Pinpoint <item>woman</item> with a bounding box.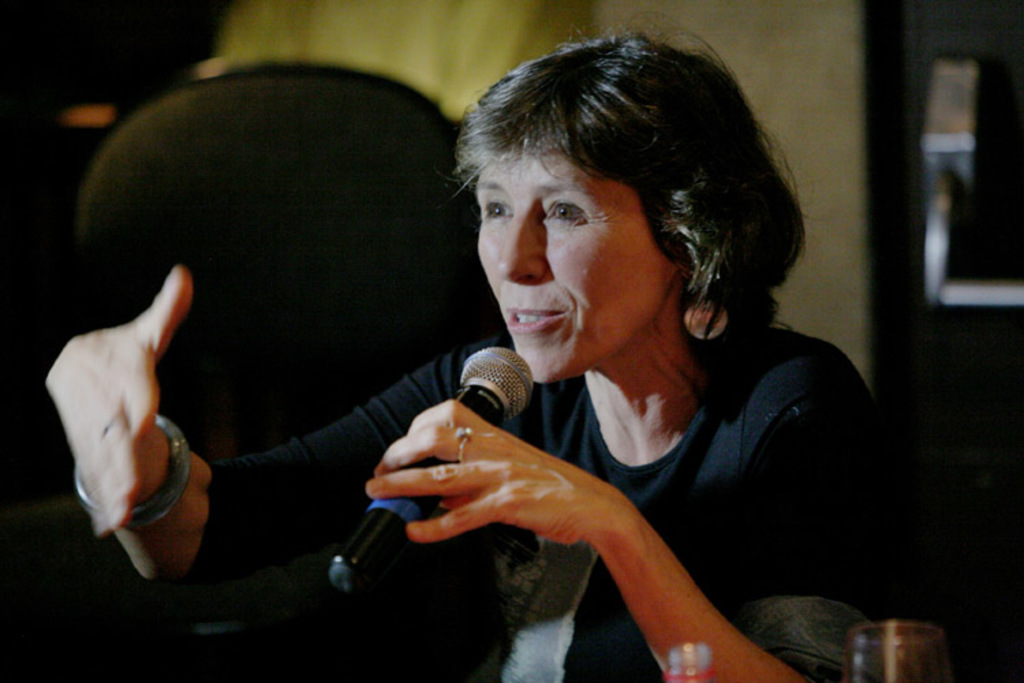
detection(46, 10, 909, 682).
